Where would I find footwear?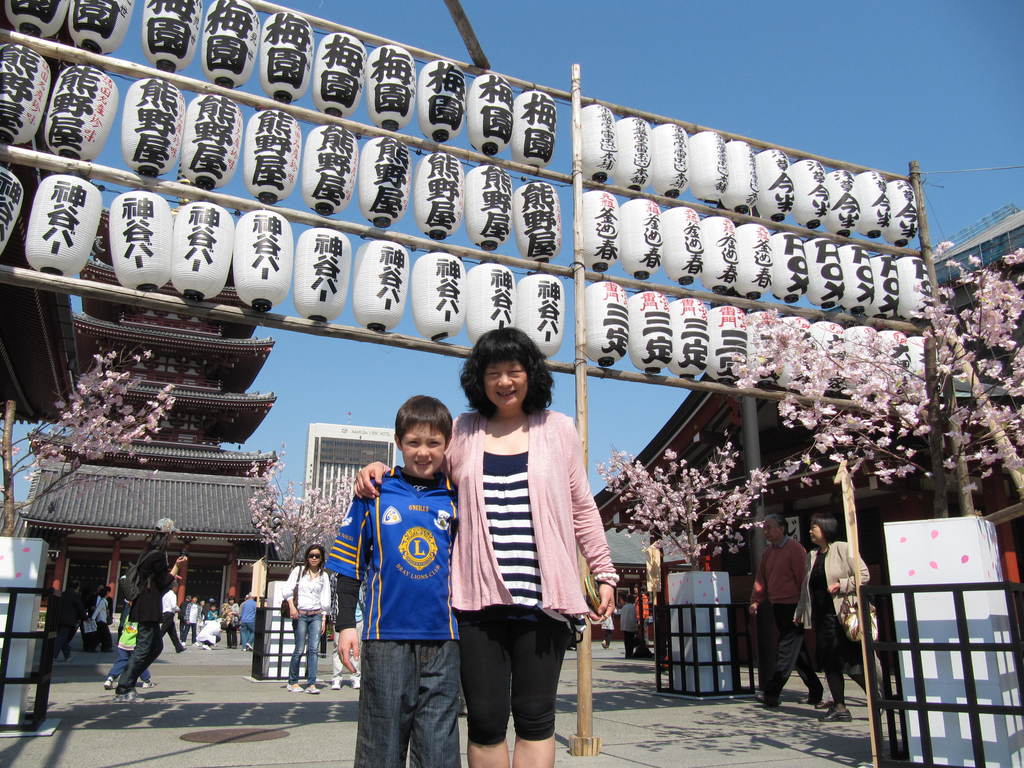
At {"left": 51, "top": 658, "right": 61, "bottom": 664}.
